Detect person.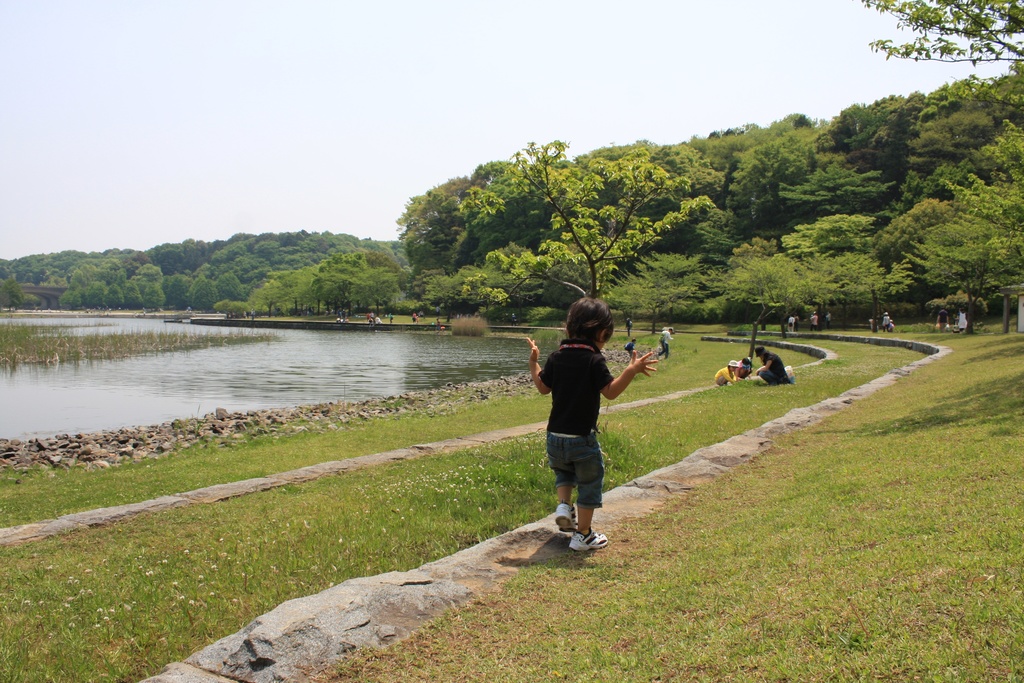
Detected at <box>756,344,788,383</box>.
